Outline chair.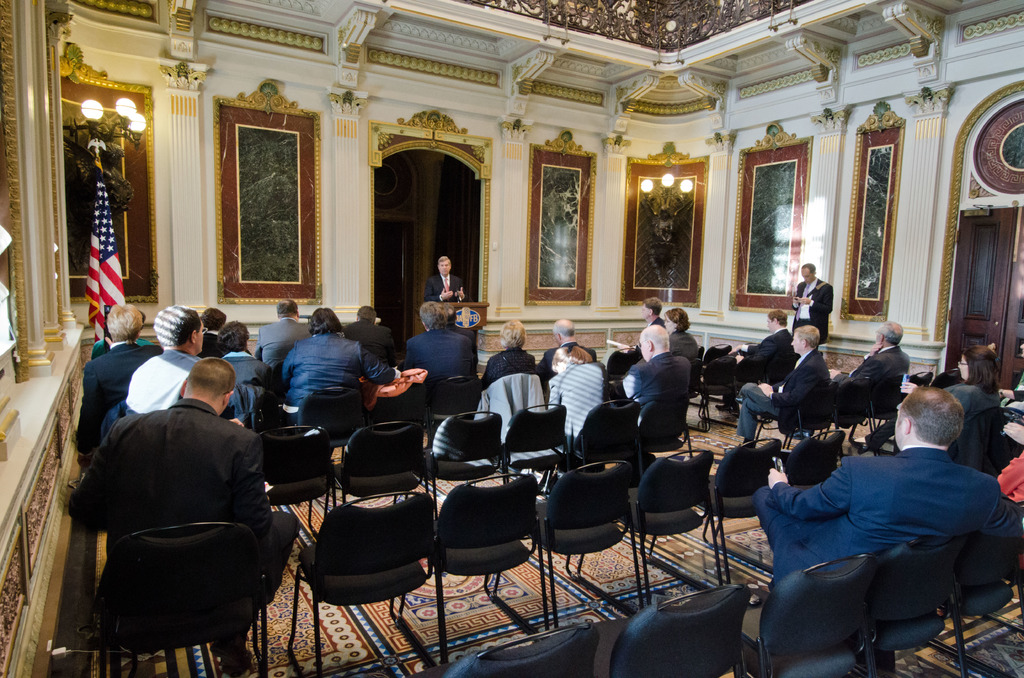
Outline: (600, 582, 752, 677).
